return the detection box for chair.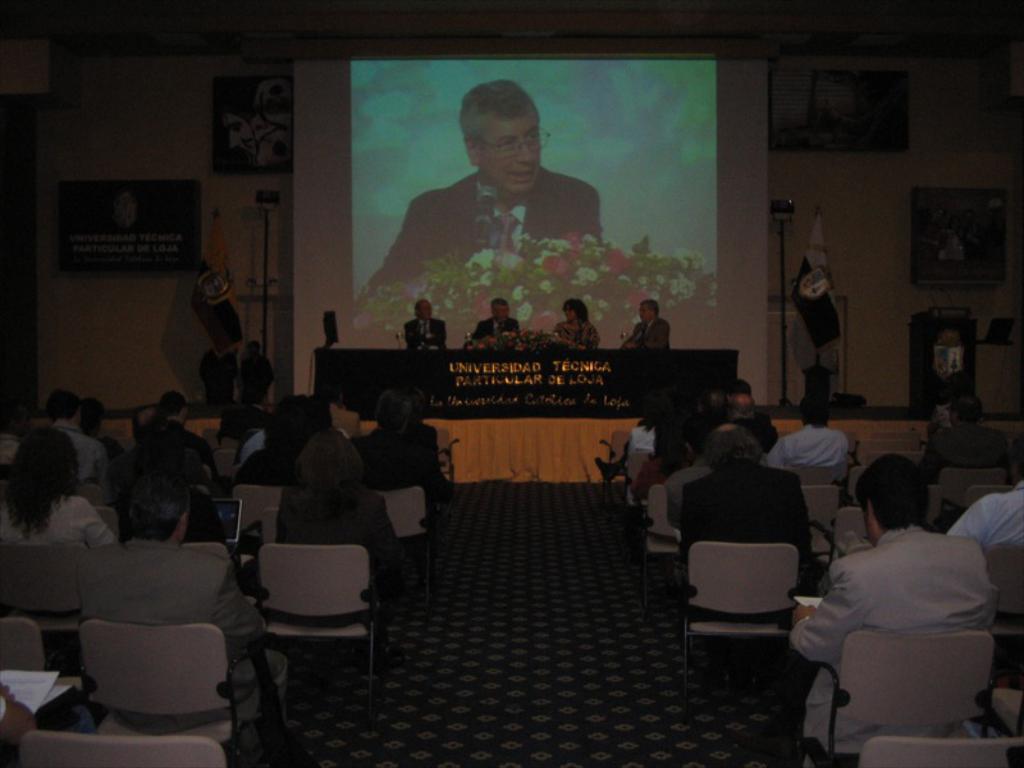
[x1=376, y1=485, x2=421, y2=575].
